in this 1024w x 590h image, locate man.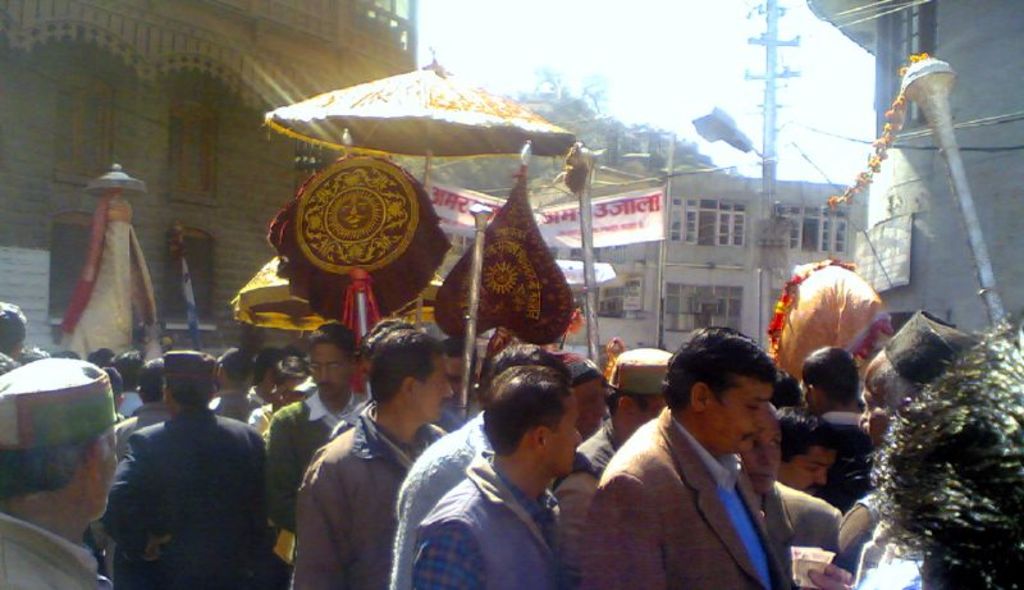
Bounding box: 283:329:465:581.
